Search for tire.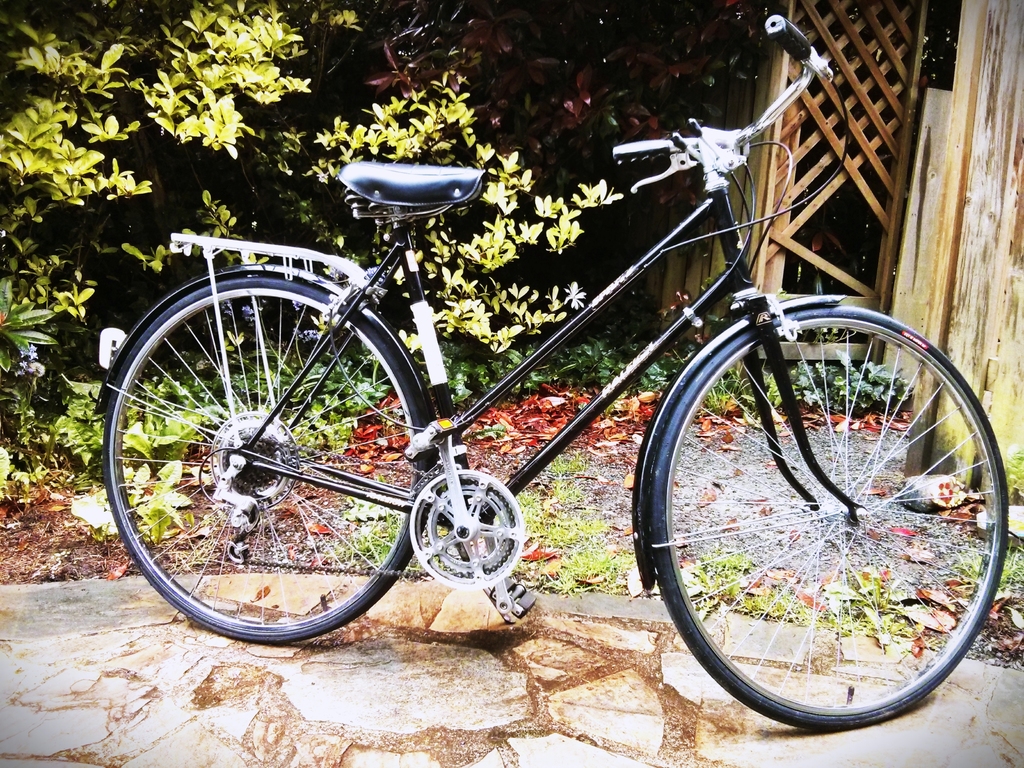
Found at locate(662, 269, 998, 715).
